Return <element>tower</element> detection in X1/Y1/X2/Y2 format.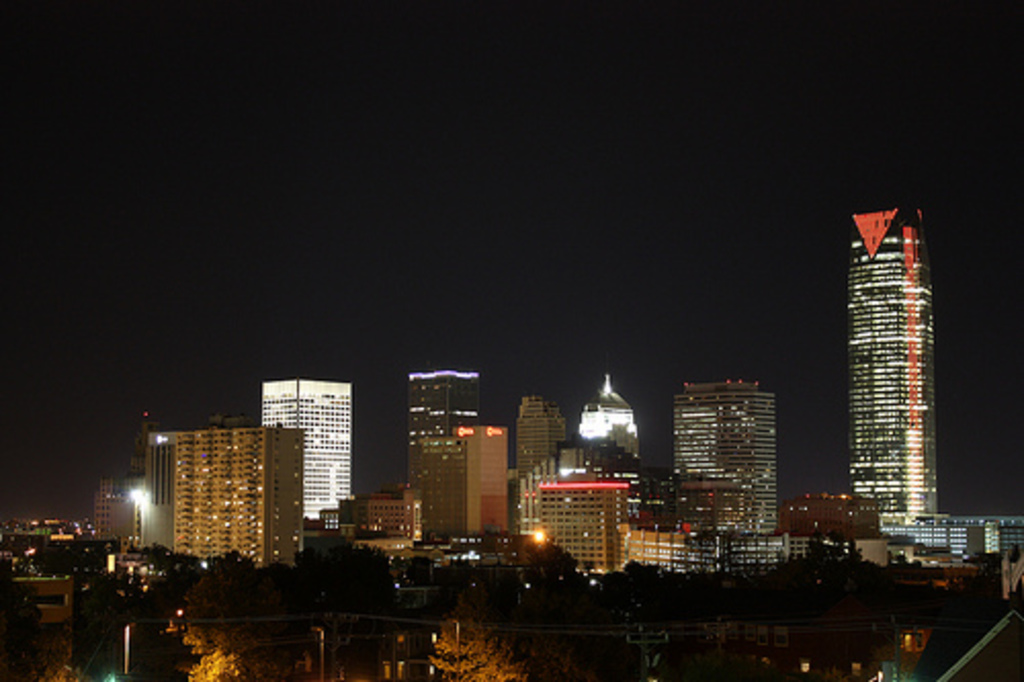
416/422/508/555.
